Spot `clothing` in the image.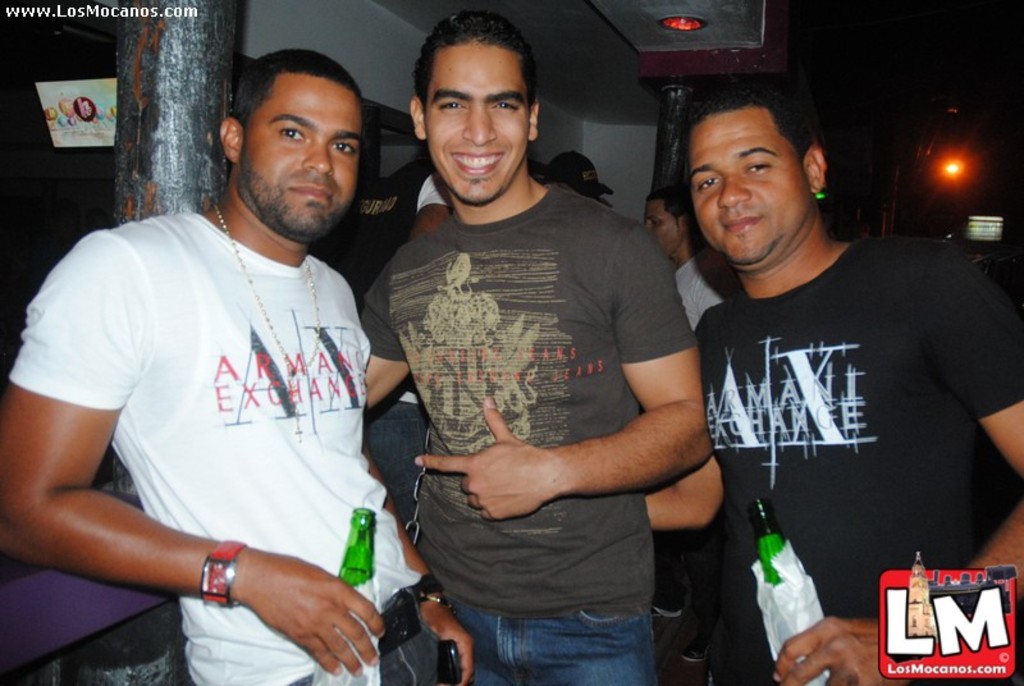
`clothing` found at select_region(8, 210, 449, 685).
